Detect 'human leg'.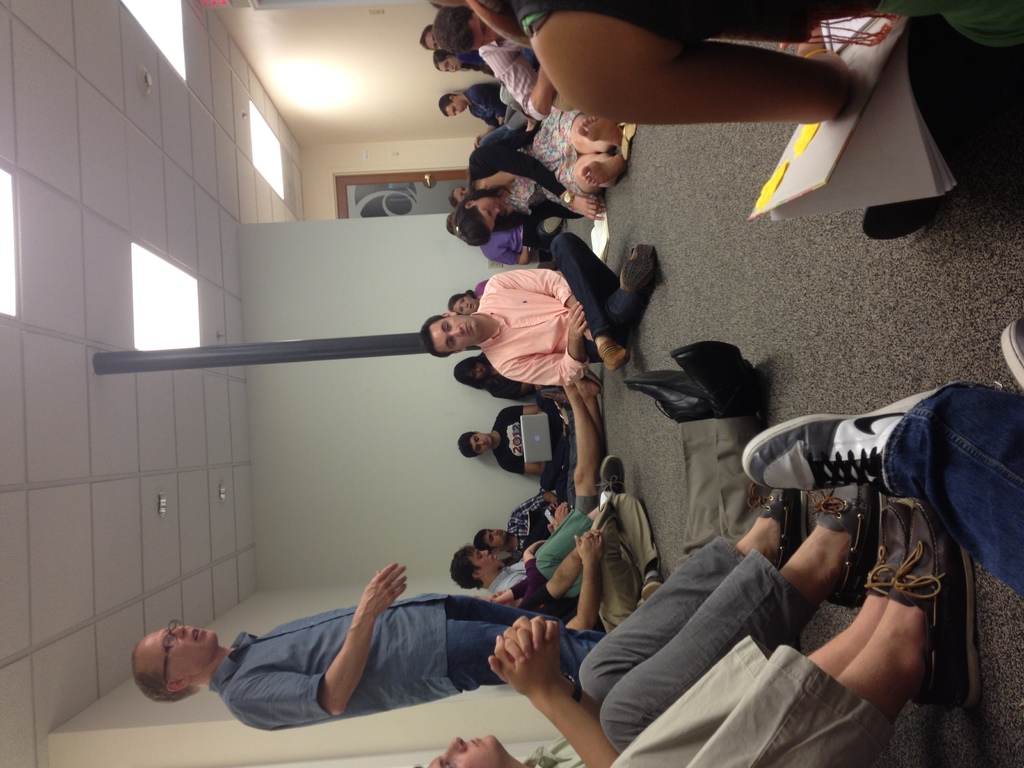
Detected at region(997, 317, 1023, 378).
